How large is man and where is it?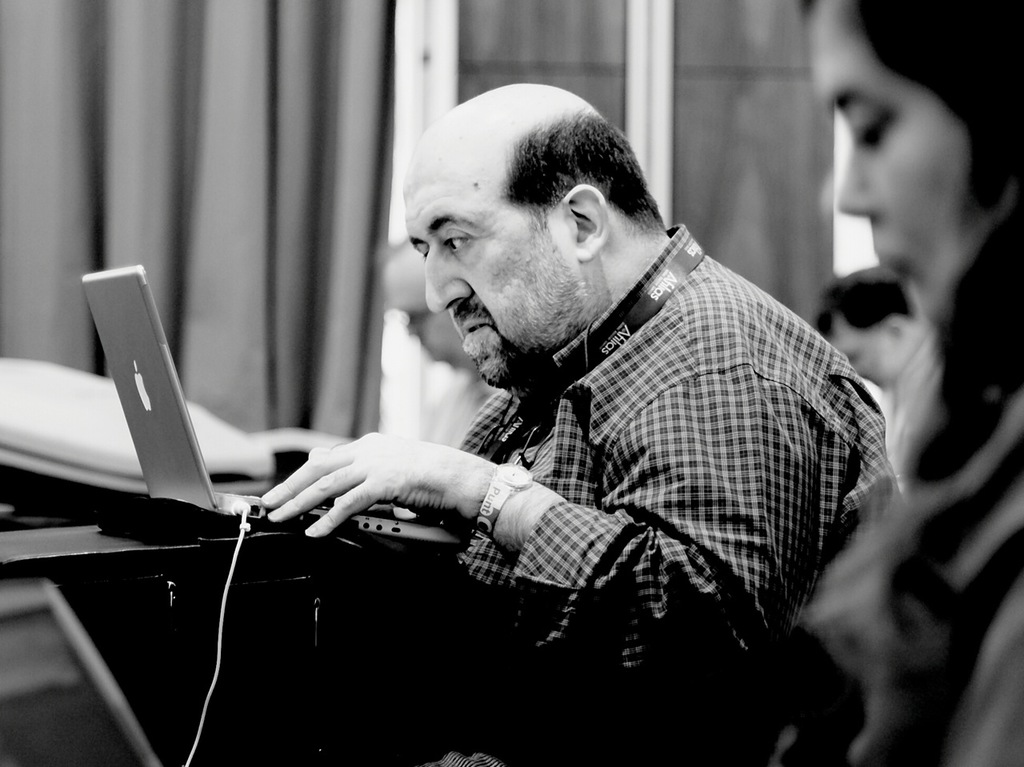
Bounding box: 376, 229, 512, 453.
